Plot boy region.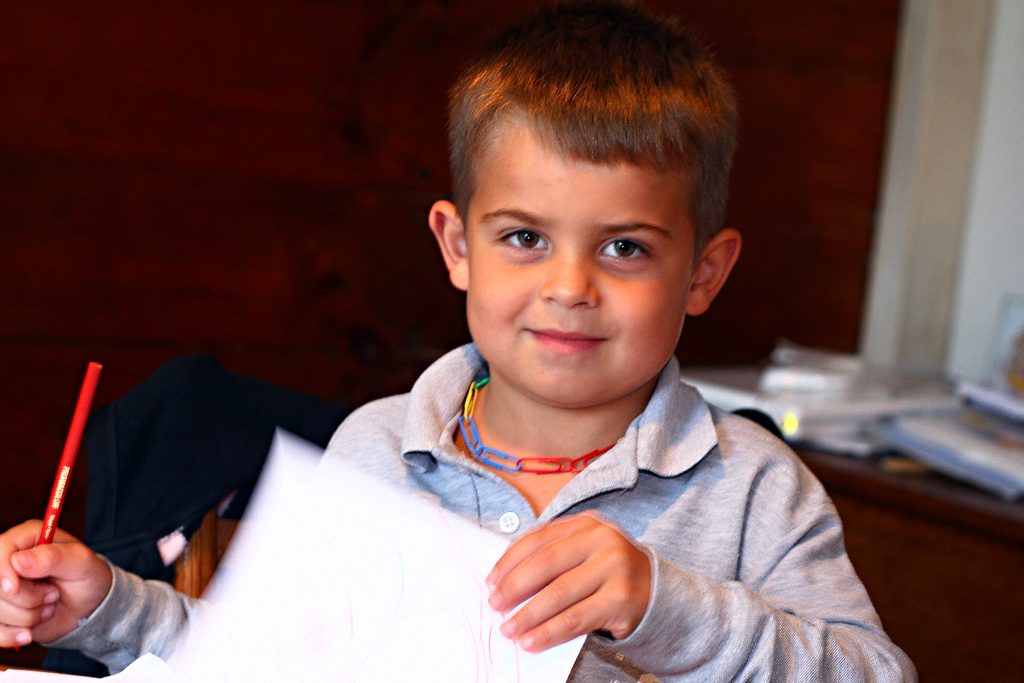
Plotted at {"left": 0, "top": 0, "right": 920, "bottom": 682}.
